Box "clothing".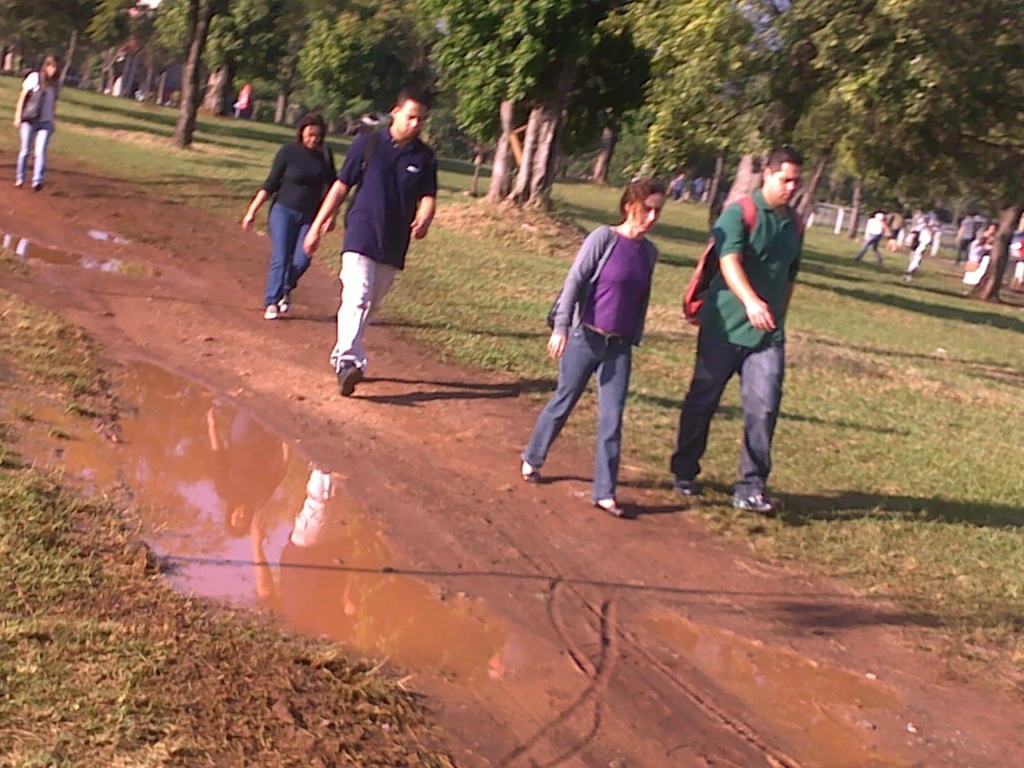
<box>336,122,435,369</box>.
